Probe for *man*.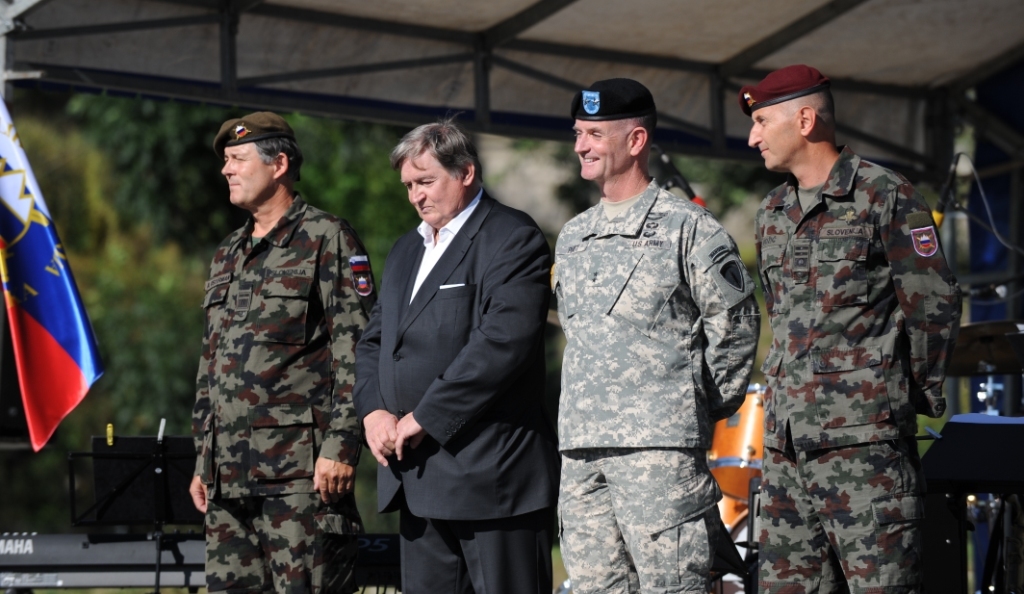
Probe result: l=543, t=83, r=773, b=593.
